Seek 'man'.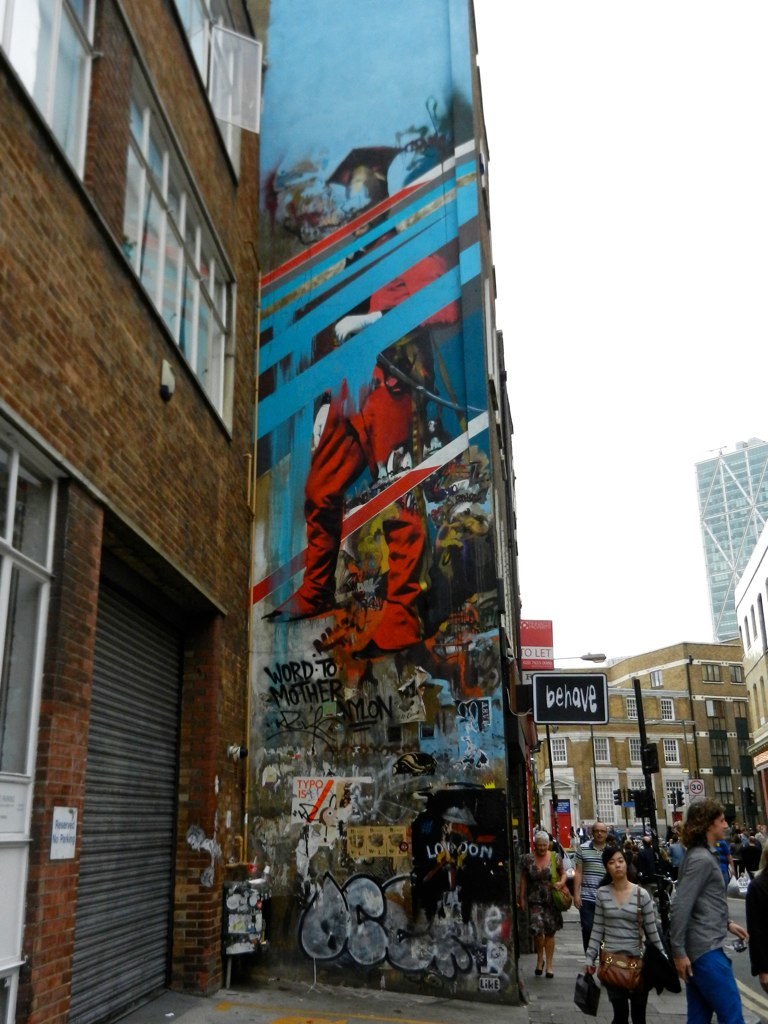
570,818,610,956.
